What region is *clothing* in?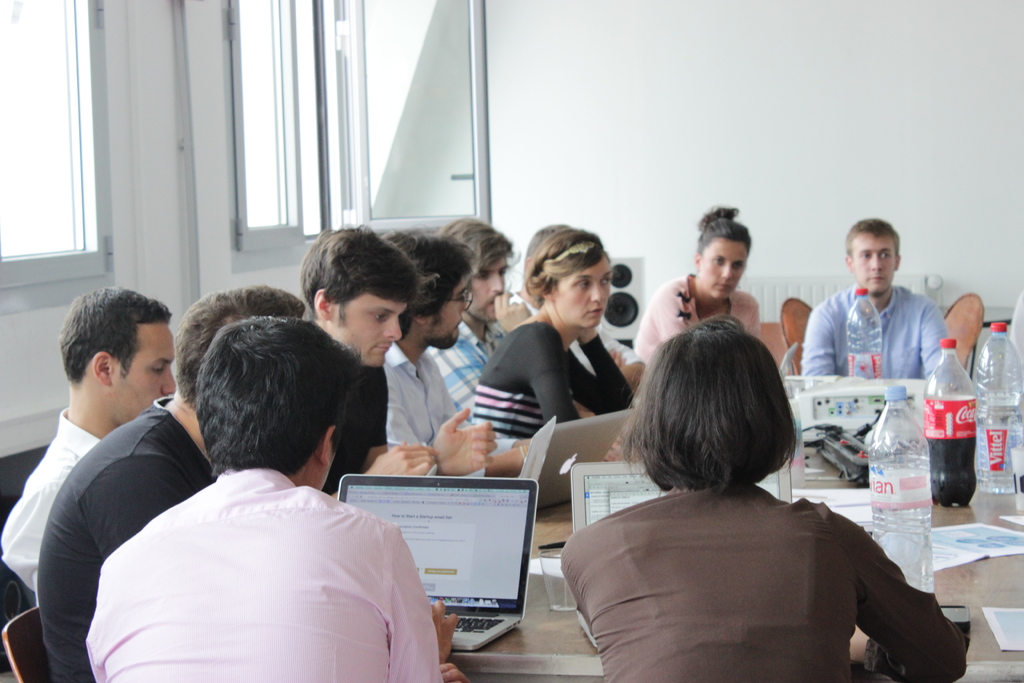
[325,364,397,490].
